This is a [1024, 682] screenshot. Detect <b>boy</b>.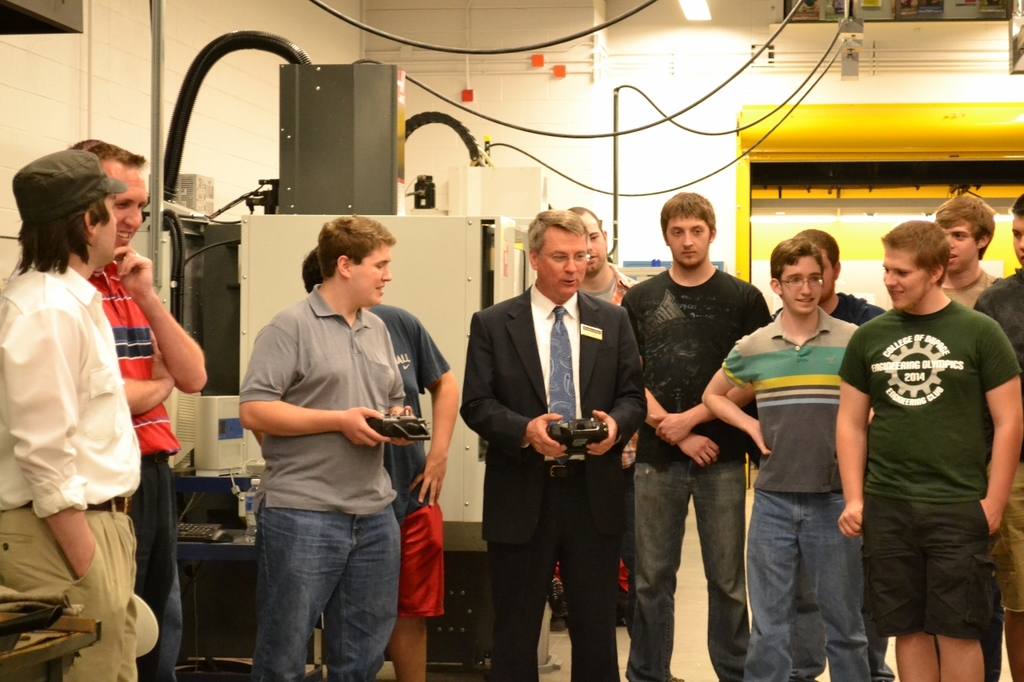
left=713, top=236, right=850, bottom=681.
